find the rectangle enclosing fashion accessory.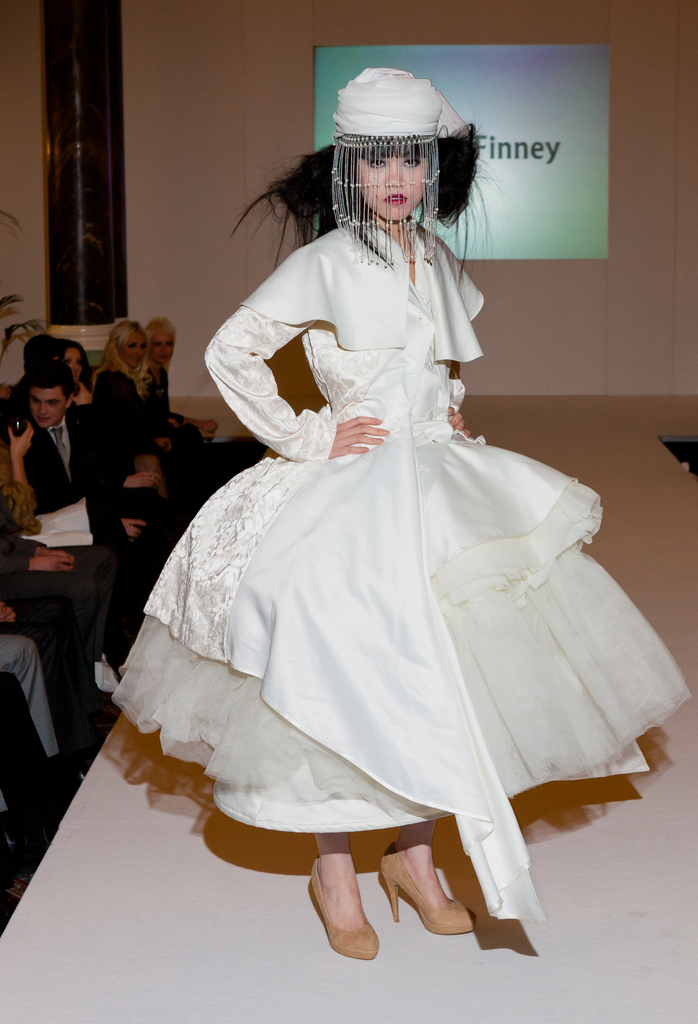
307:862:378:963.
